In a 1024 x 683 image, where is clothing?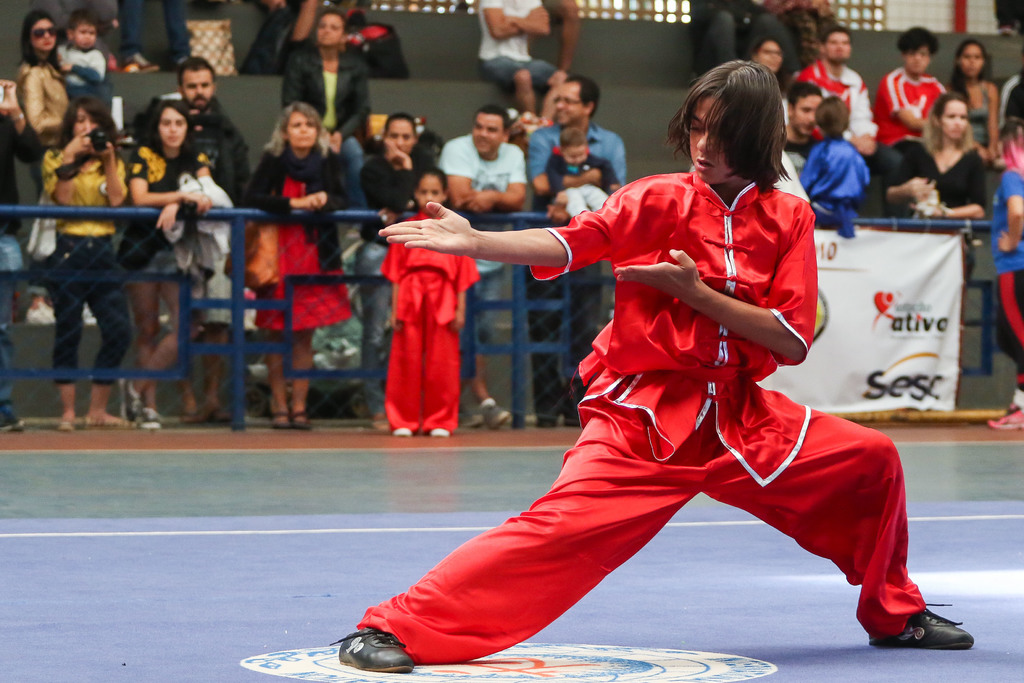
bbox=(156, 170, 221, 300).
